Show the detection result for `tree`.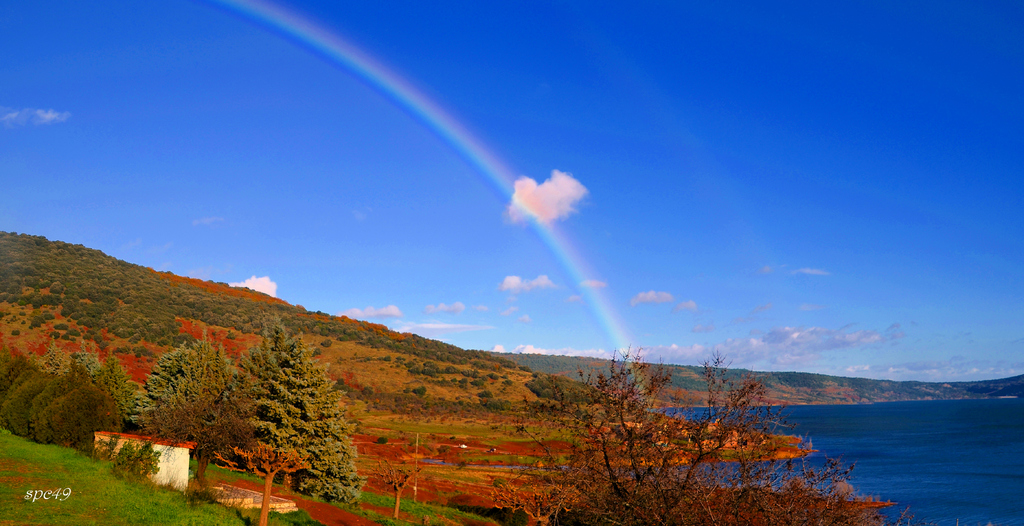
{"left": 124, "top": 339, "right": 249, "bottom": 495}.
